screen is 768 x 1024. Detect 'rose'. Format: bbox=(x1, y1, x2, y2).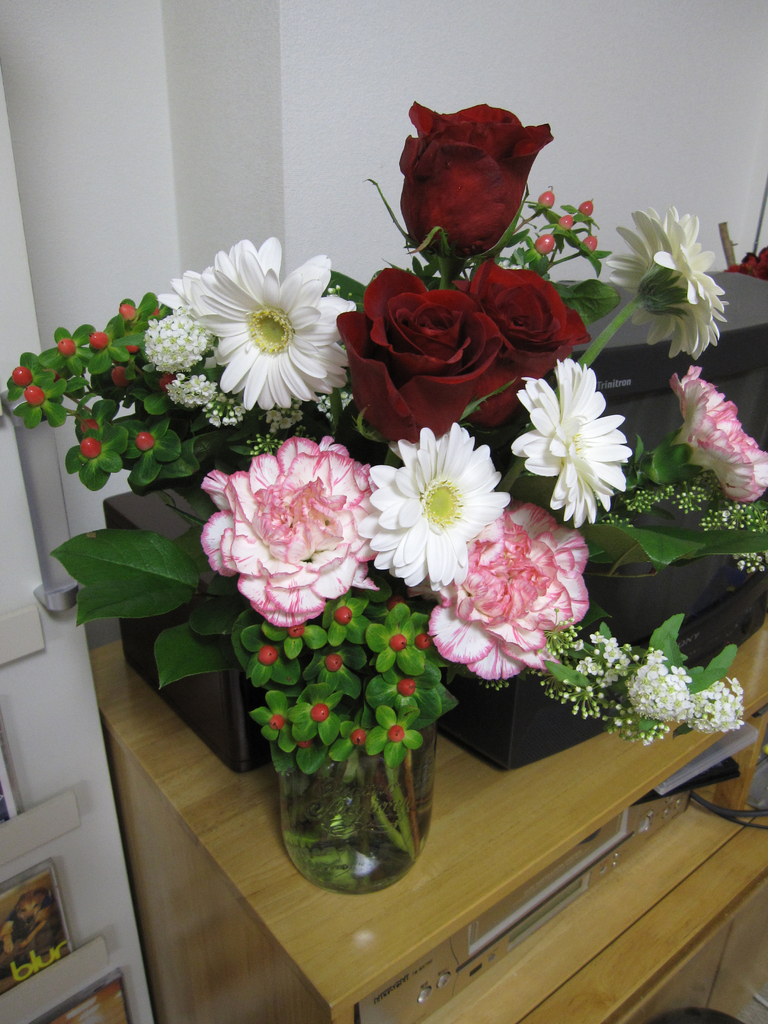
bbox=(452, 257, 584, 381).
